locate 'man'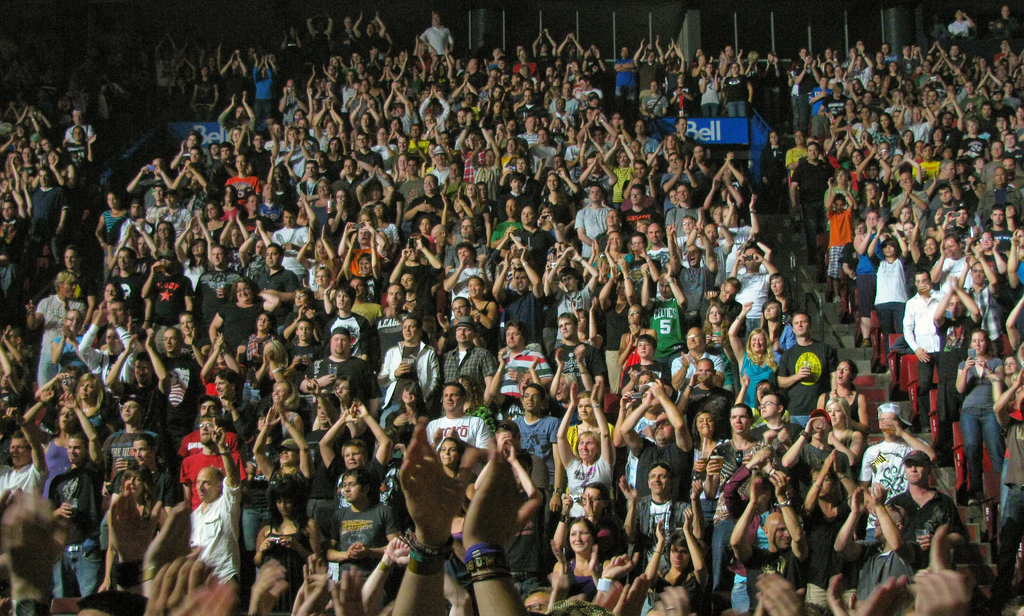
(495,247,548,346)
